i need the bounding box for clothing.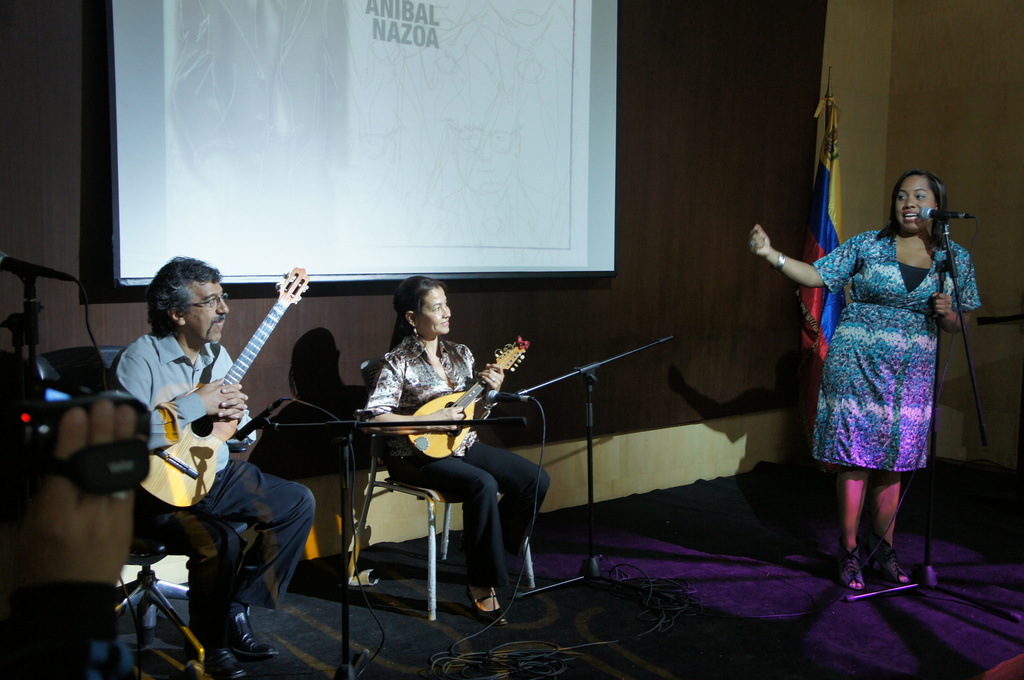
Here it is: left=357, top=332, right=554, bottom=588.
